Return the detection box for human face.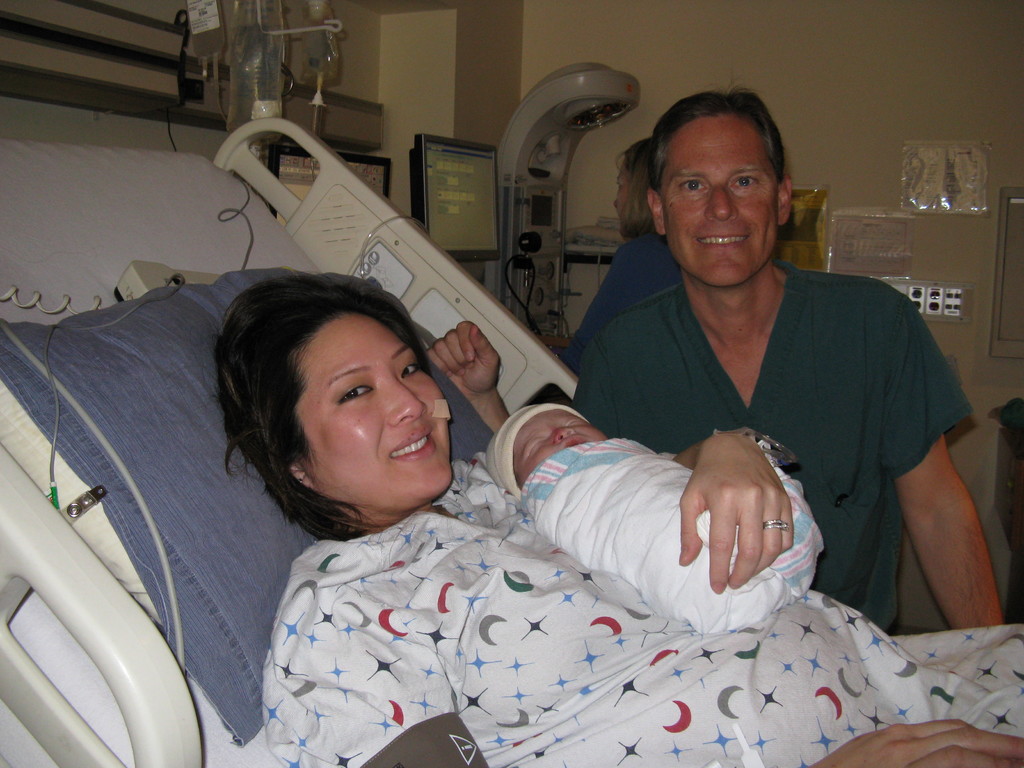
(left=662, top=113, right=779, bottom=287).
